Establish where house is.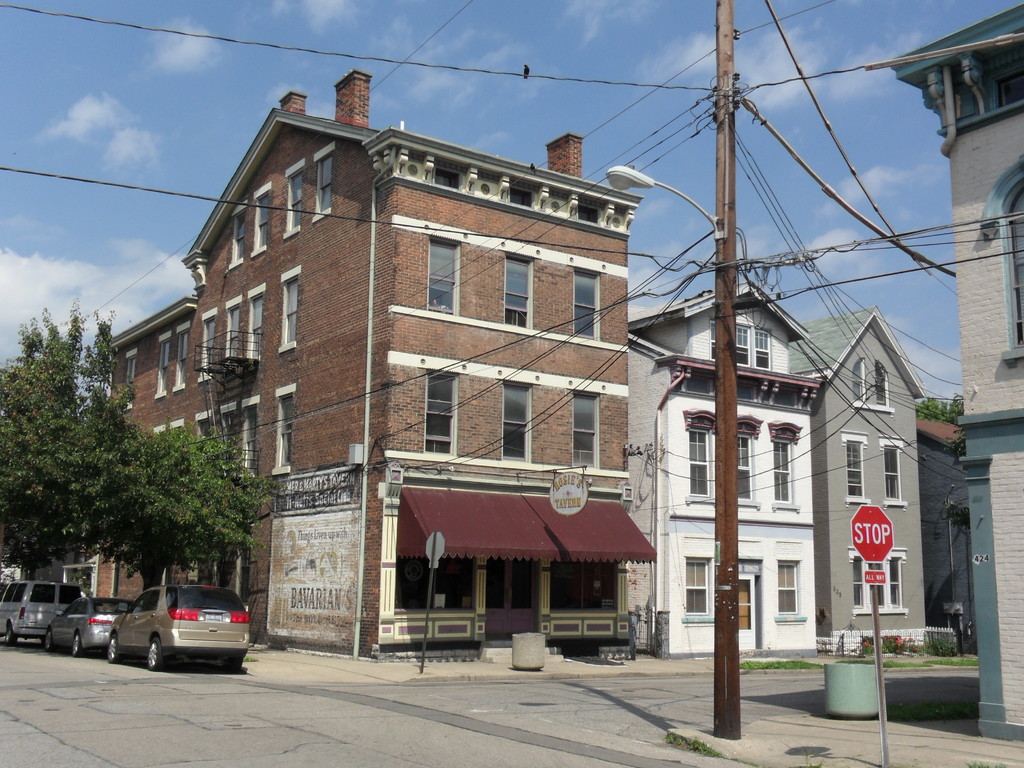
Established at <box>795,305,924,650</box>.
